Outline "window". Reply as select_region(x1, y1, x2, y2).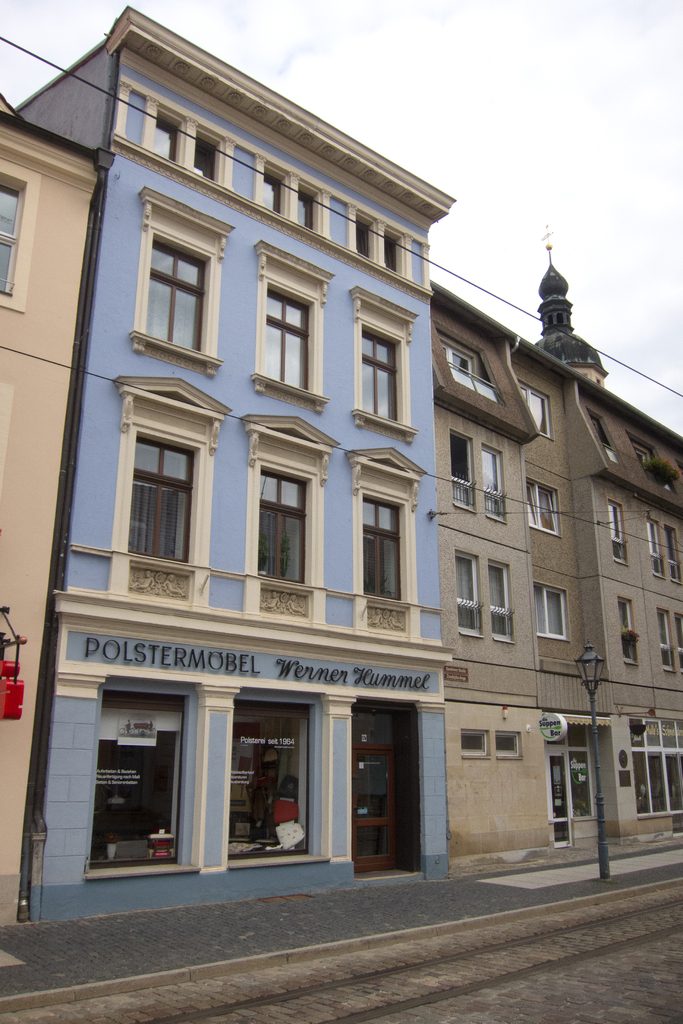
select_region(127, 201, 222, 362).
